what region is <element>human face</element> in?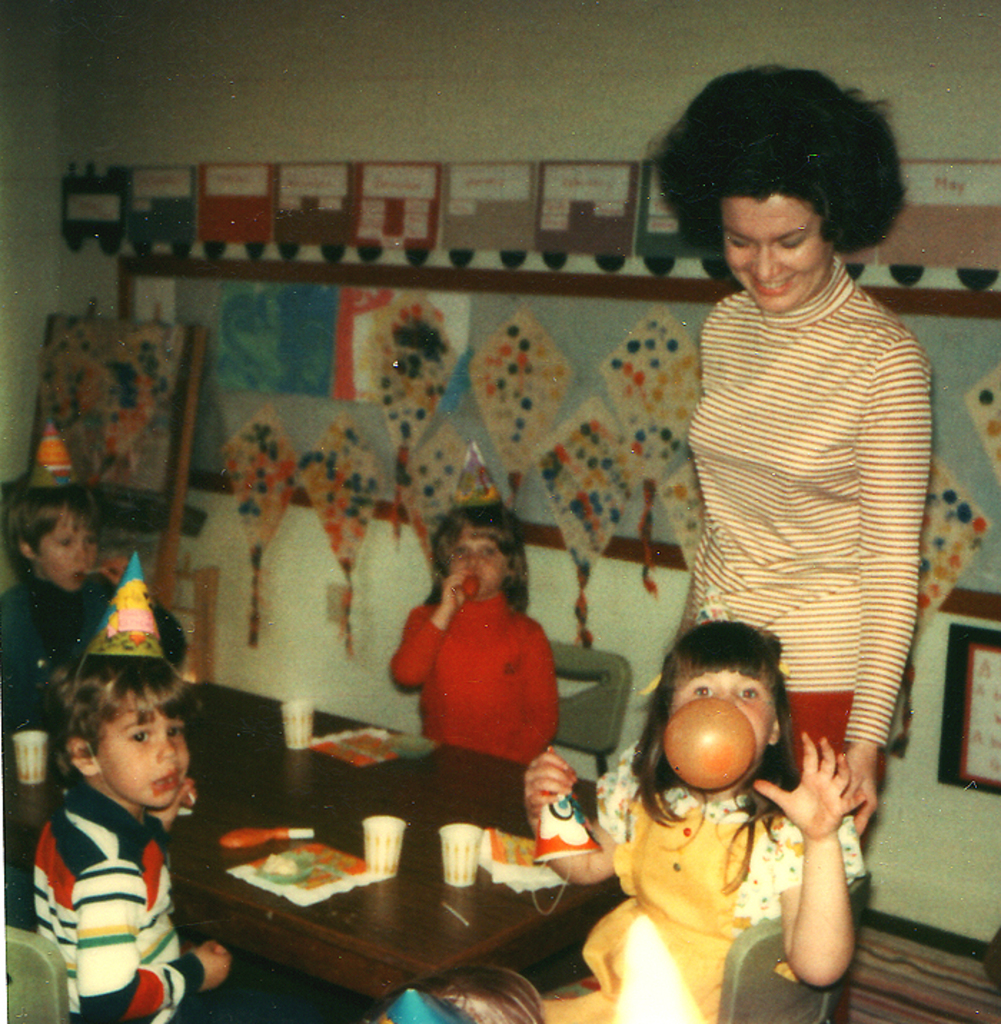
450/531/512/589.
